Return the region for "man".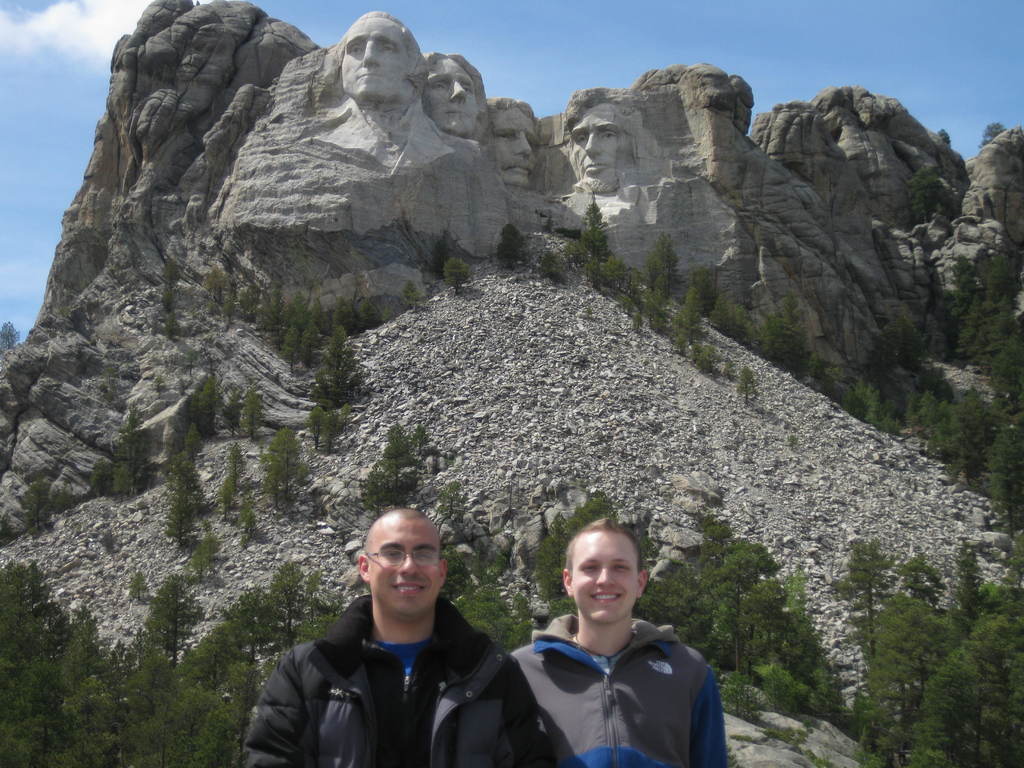
x1=236 y1=500 x2=550 y2=767.
